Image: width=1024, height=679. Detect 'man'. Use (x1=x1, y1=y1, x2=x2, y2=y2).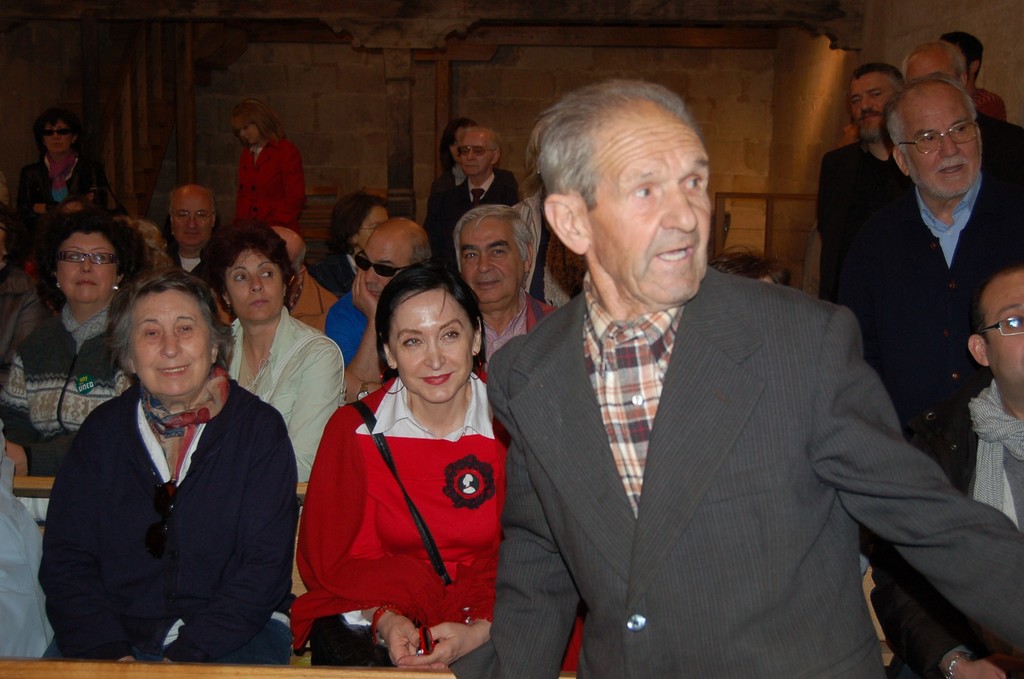
(x1=820, y1=61, x2=916, y2=309).
